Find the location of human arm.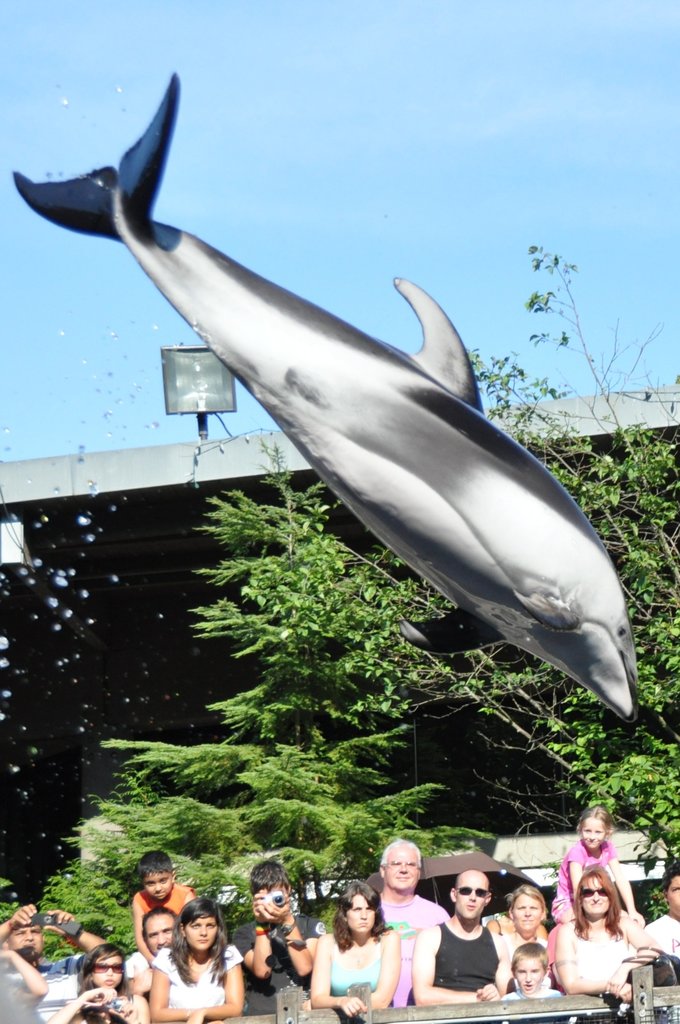
Location: select_region(410, 914, 498, 1016).
